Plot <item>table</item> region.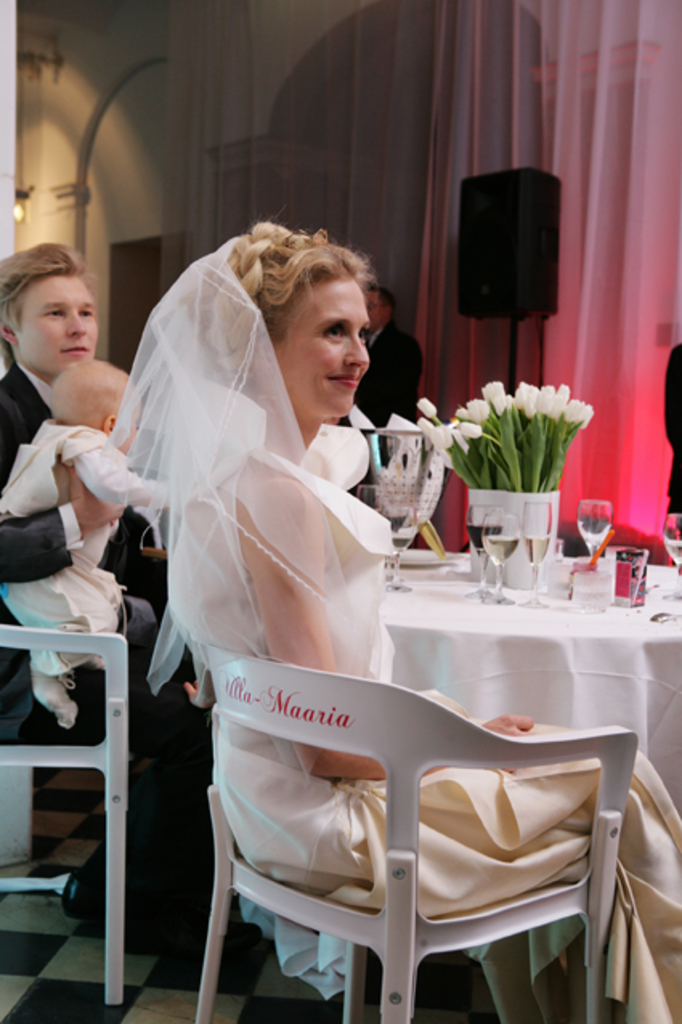
Plotted at detection(371, 538, 680, 812).
